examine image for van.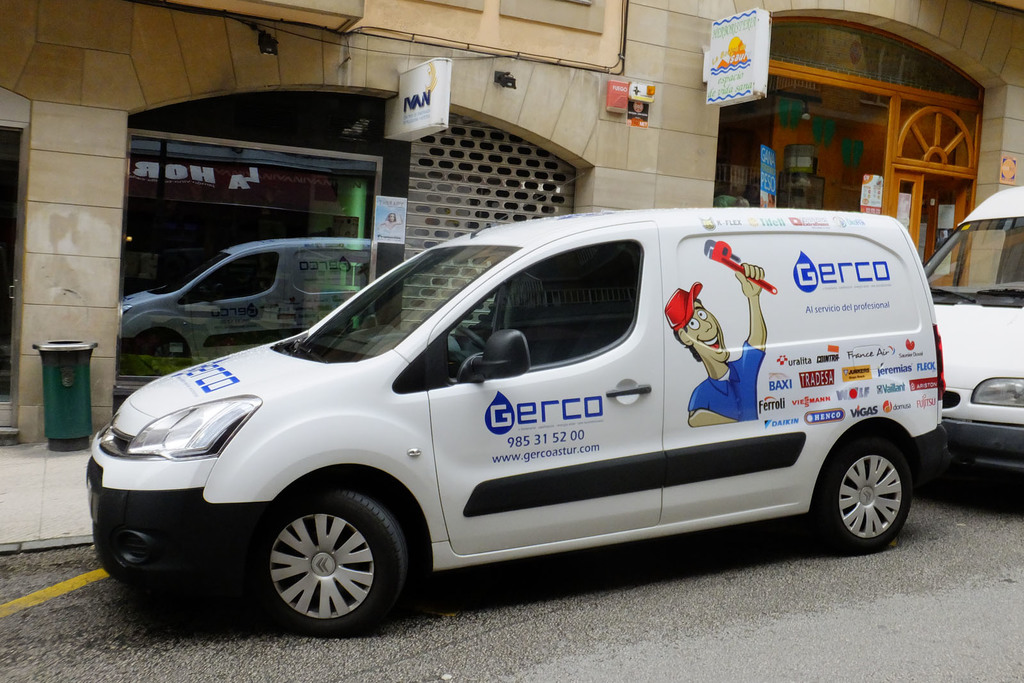
Examination result: box=[921, 185, 1023, 472].
